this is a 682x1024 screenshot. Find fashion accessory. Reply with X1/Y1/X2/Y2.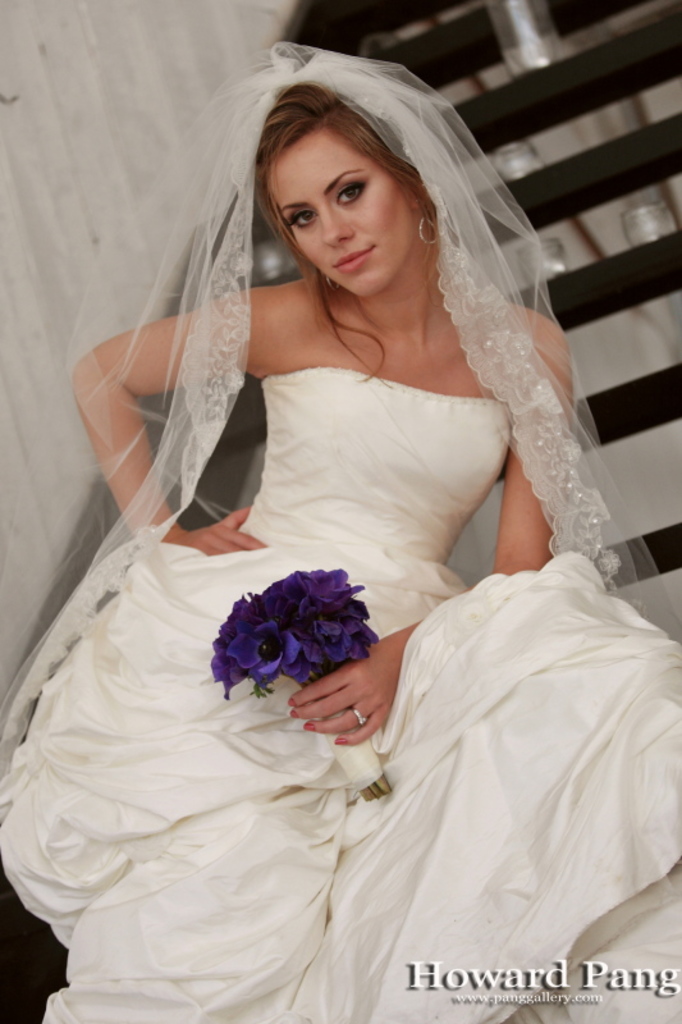
422/218/440/243.
